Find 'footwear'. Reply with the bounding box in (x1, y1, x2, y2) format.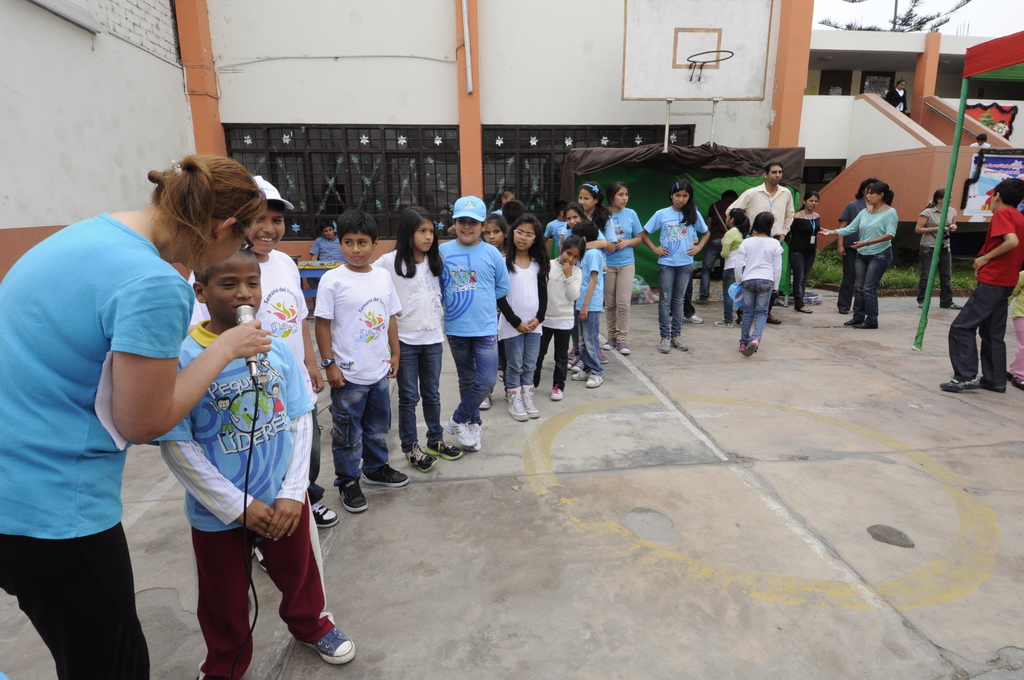
(298, 624, 358, 661).
